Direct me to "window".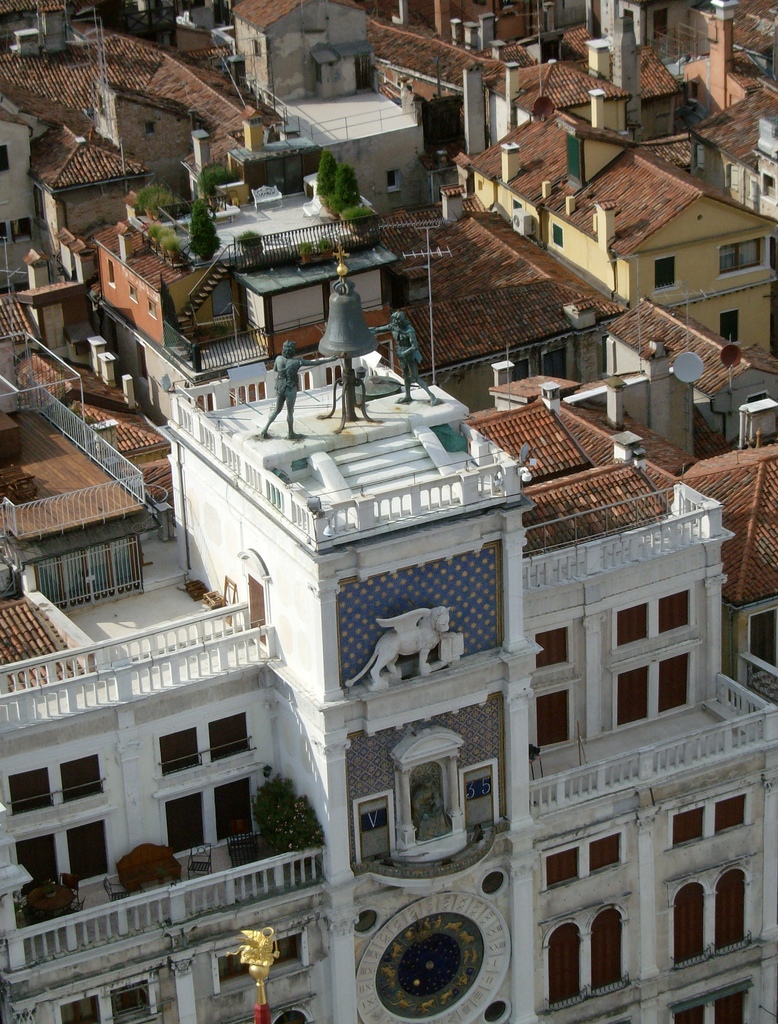
Direction: region(617, 665, 646, 728).
